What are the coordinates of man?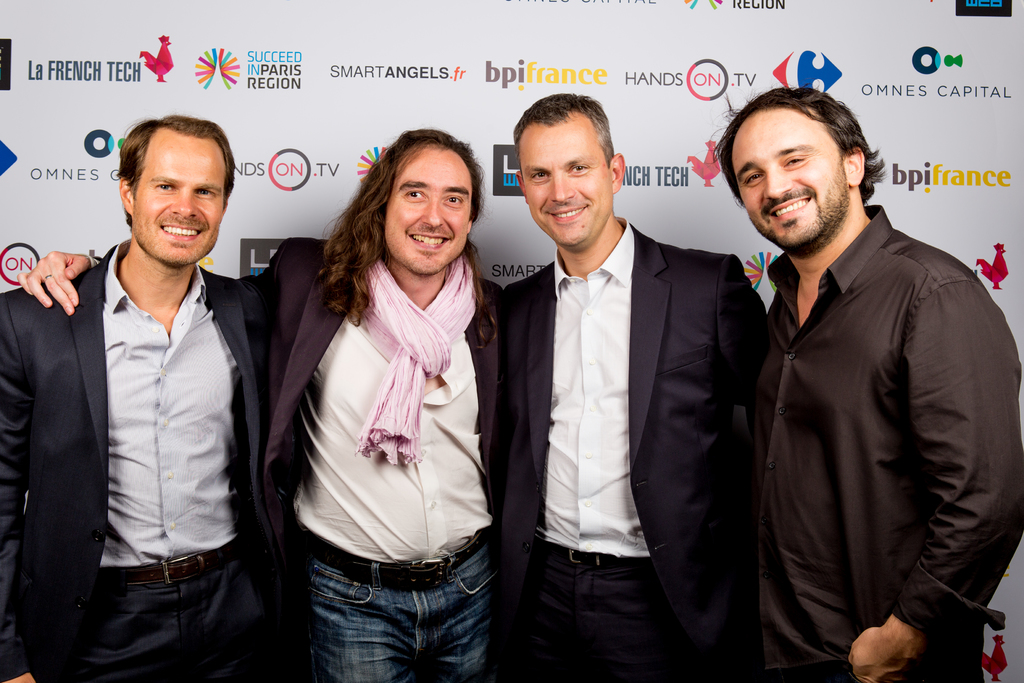
region(492, 81, 776, 682).
